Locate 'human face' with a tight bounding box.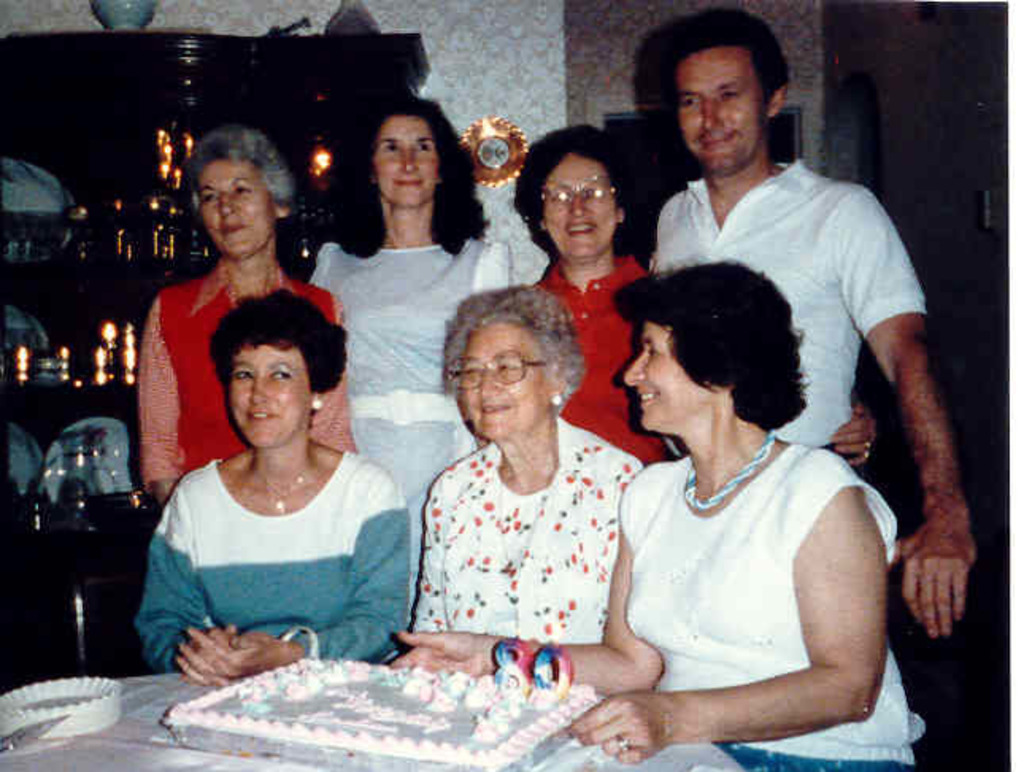
[left=384, top=125, right=451, bottom=197].
